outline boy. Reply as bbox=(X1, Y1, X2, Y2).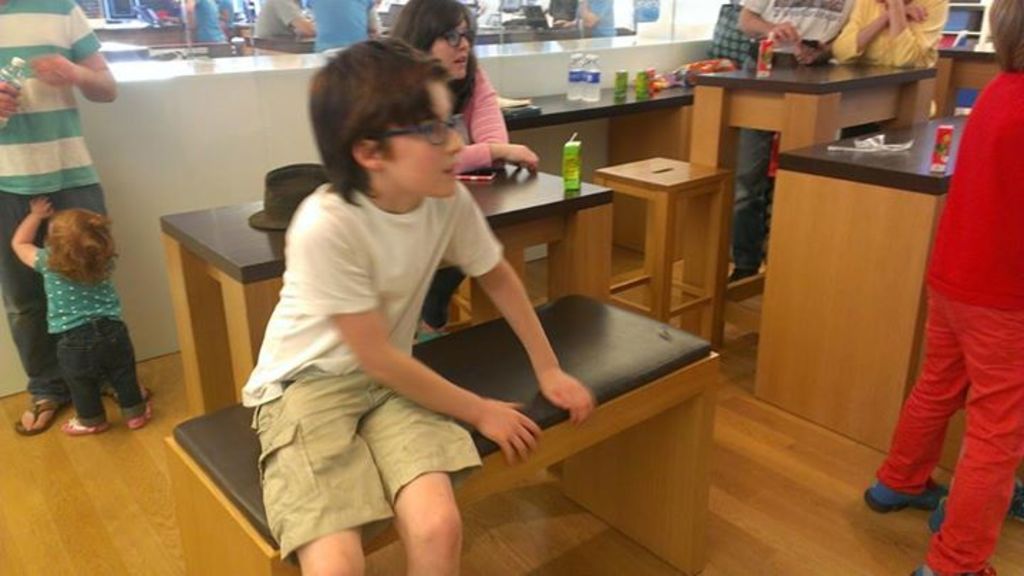
bbox=(235, 31, 594, 575).
